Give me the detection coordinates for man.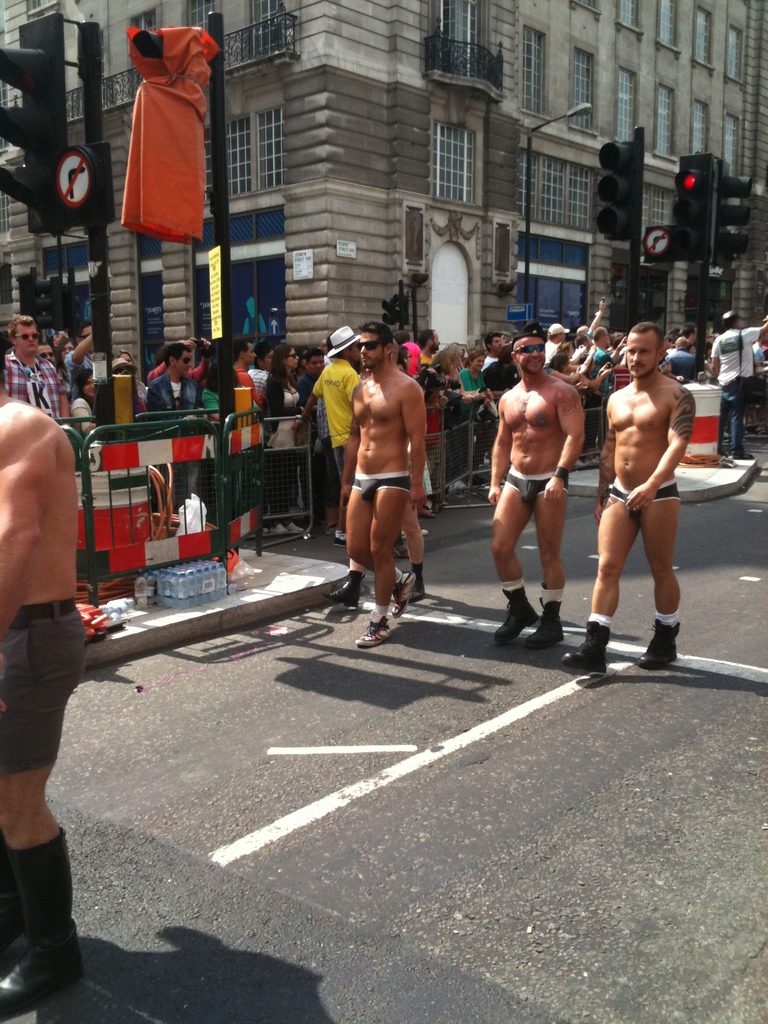
x1=2 y1=314 x2=72 y2=423.
